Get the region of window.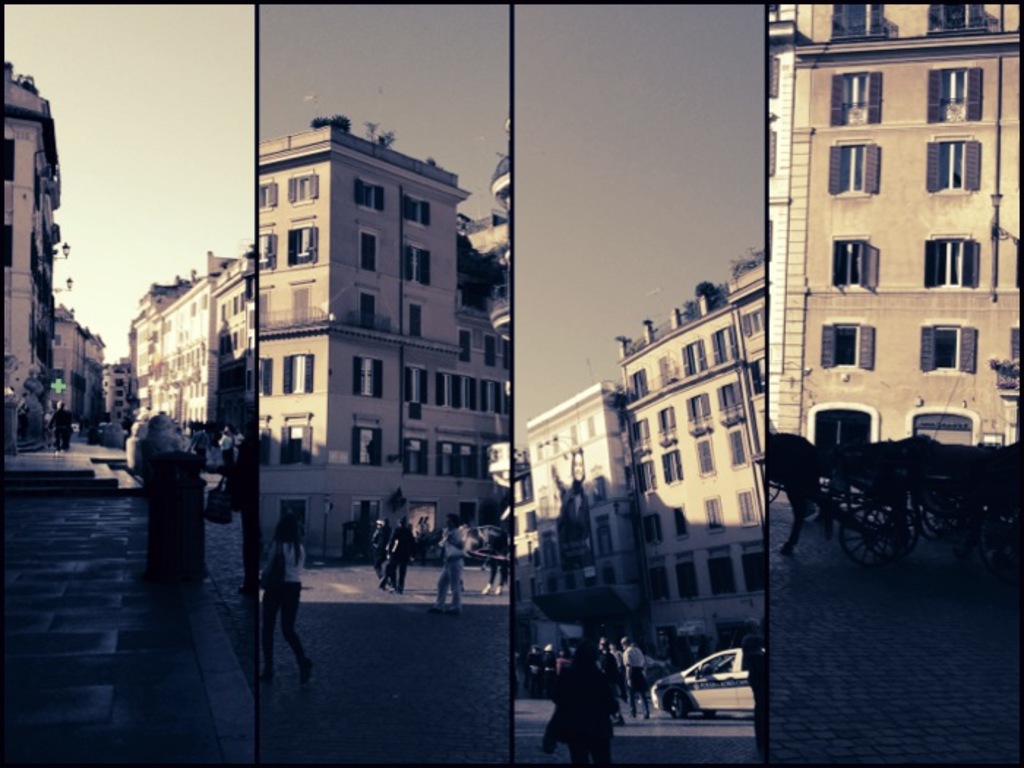
left=487, top=335, right=500, bottom=376.
